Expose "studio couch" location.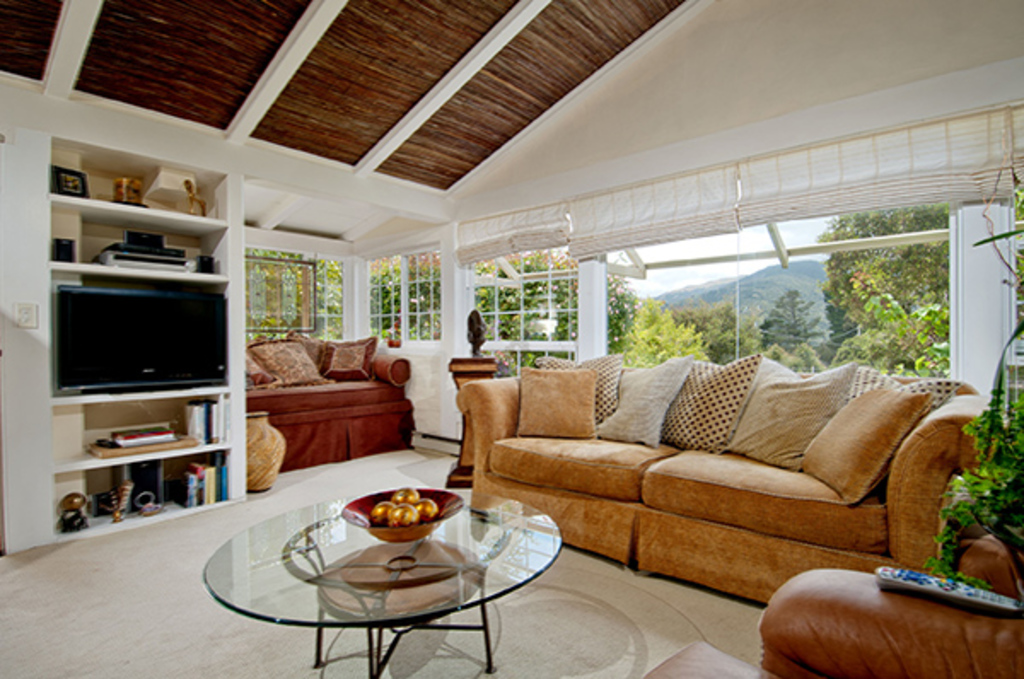
Exposed at bbox=(241, 331, 411, 471).
